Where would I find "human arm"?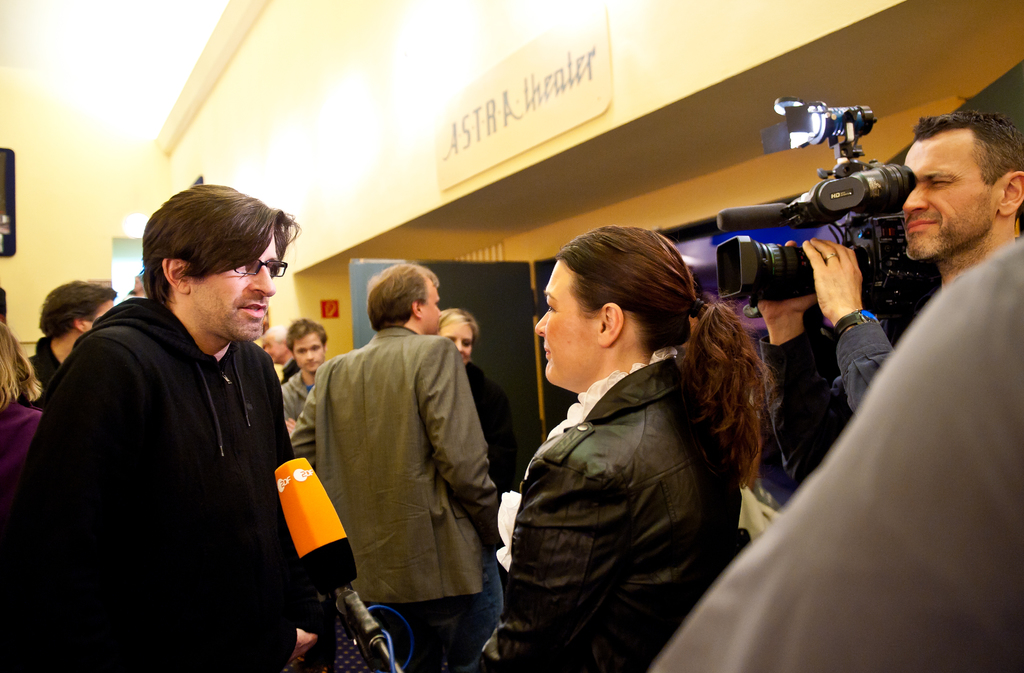
At l=804, t=233, r=899, b=415.
